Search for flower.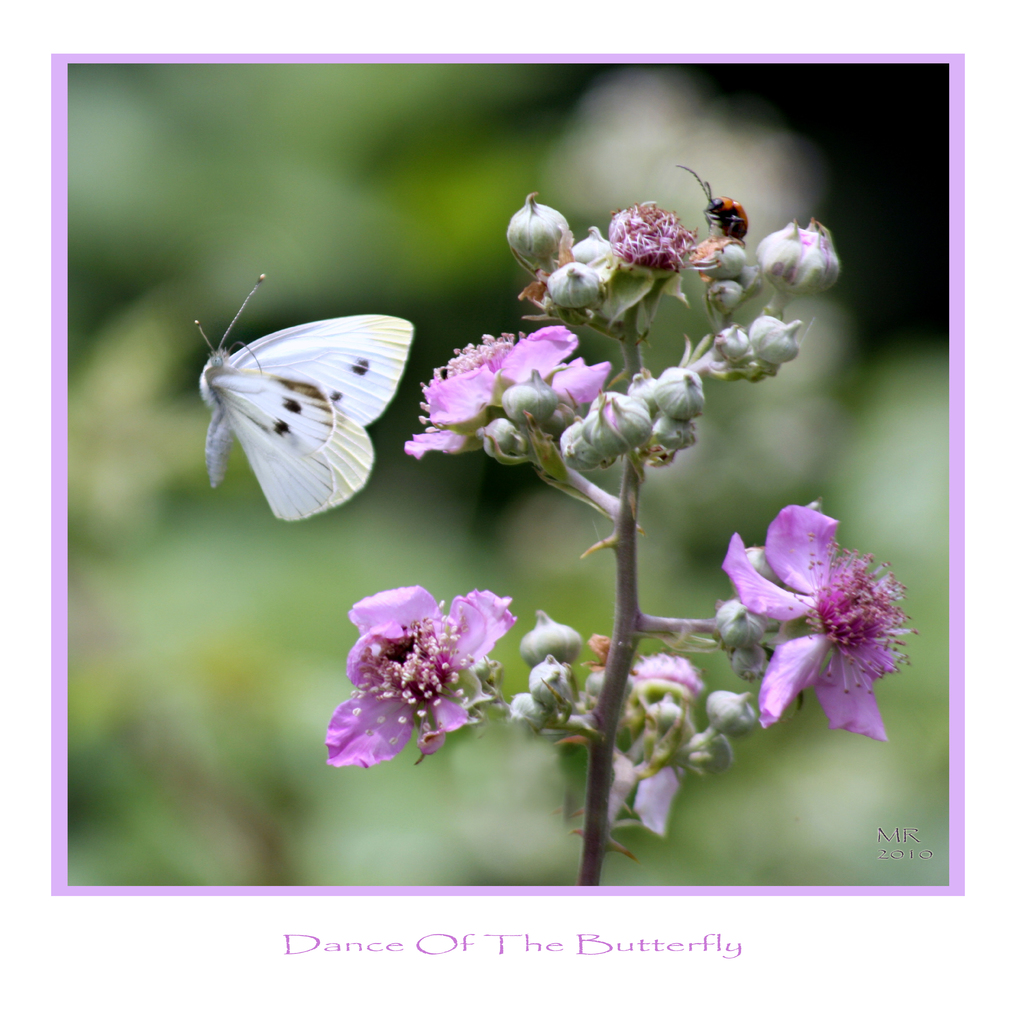
Found at bbox=[316, 580, 518, 770].
